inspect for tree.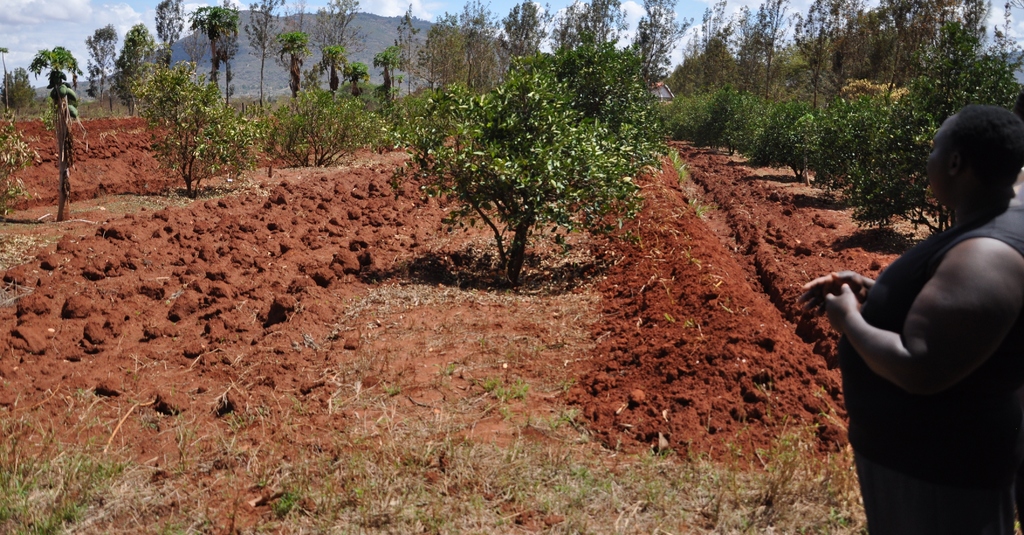
Inspection: BBox(151, 0, 196, 69).
